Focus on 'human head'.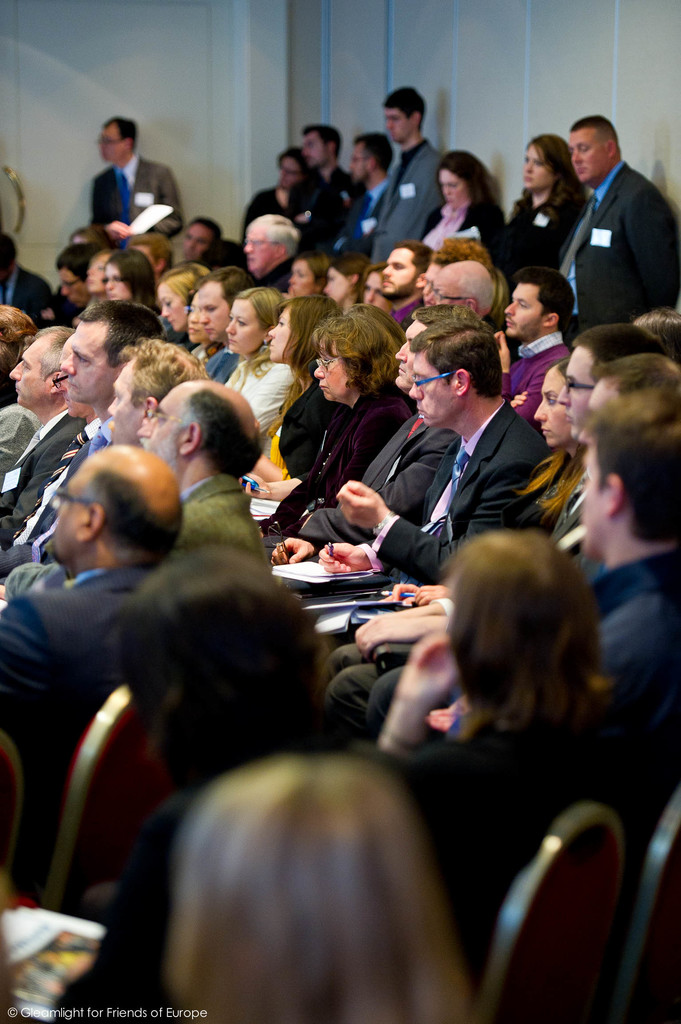
Focused at box(518, 134, 571, 193).
